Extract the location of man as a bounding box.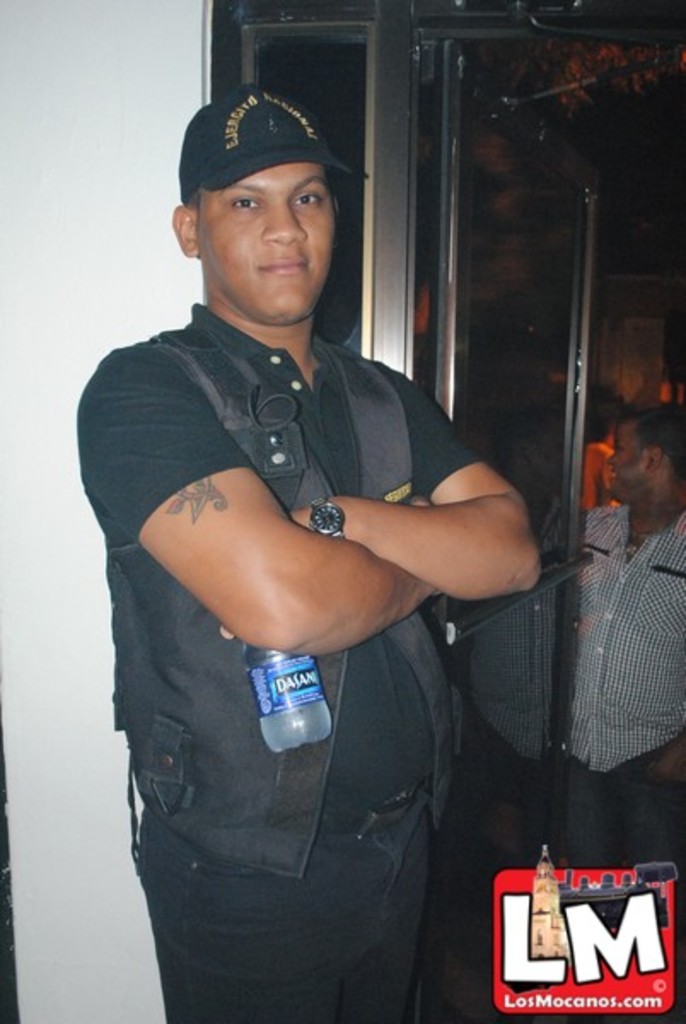
bbox(539, 404, 684, 1022).
